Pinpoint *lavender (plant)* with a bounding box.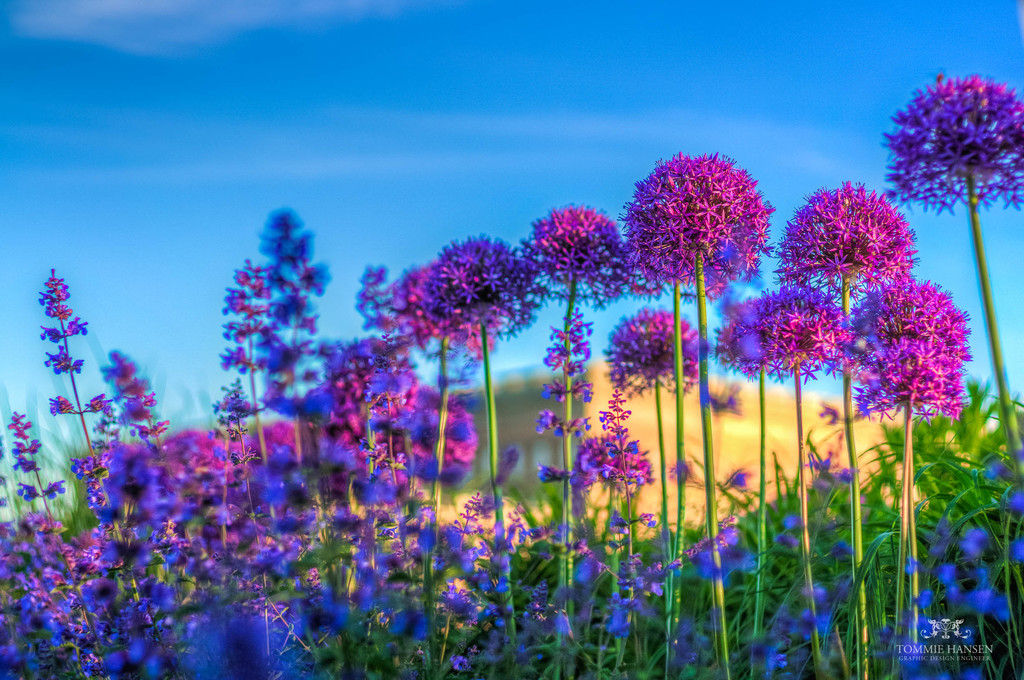
716:278:863:390.
